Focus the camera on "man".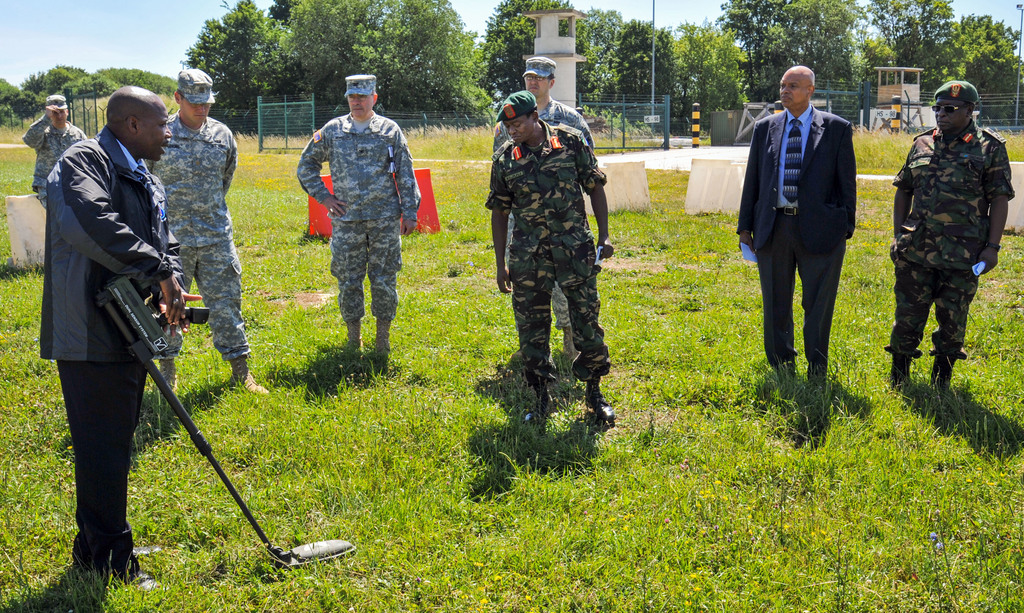
Focus region: bbox(135, 67, 271, 398).
